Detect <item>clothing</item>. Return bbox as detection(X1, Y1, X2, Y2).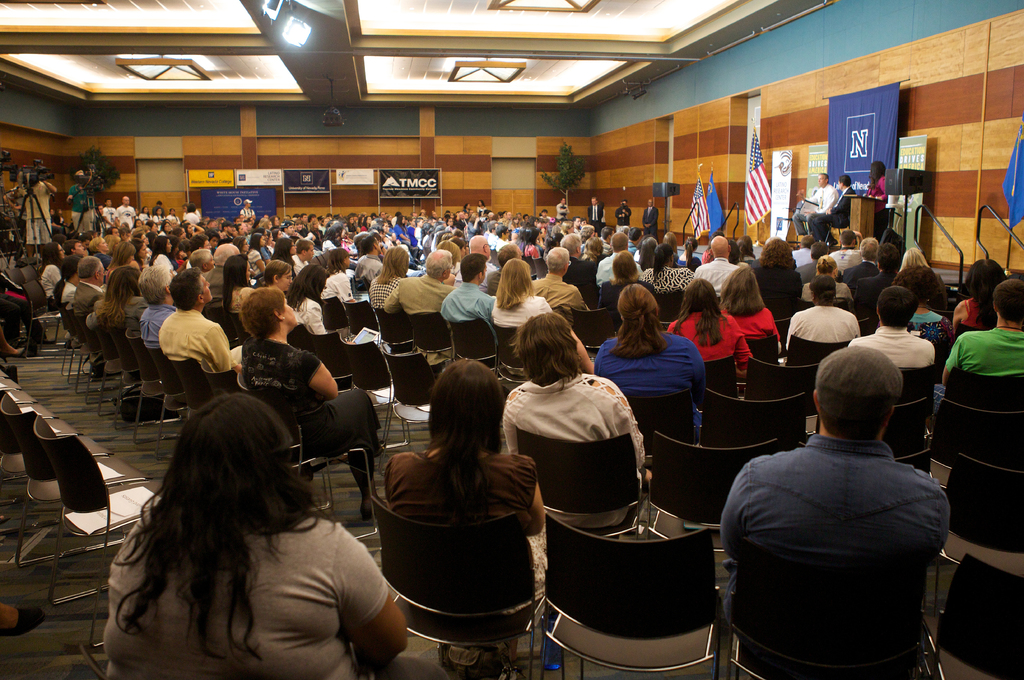
detection(723, 433, 953, 679).
